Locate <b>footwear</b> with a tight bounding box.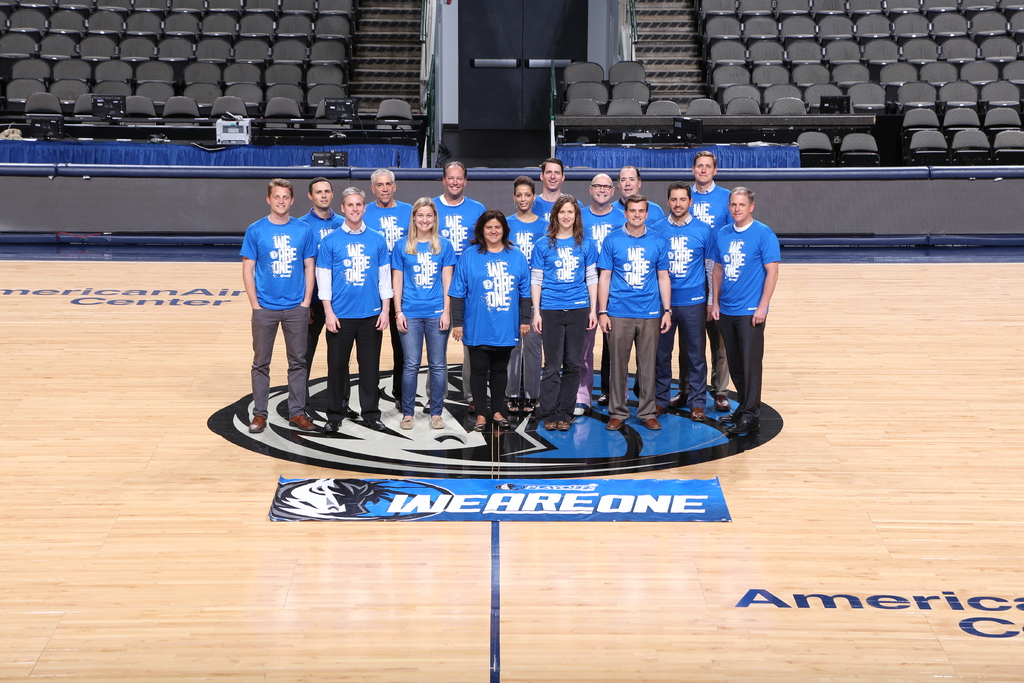
bbox=[473, 418, 488, 431].
